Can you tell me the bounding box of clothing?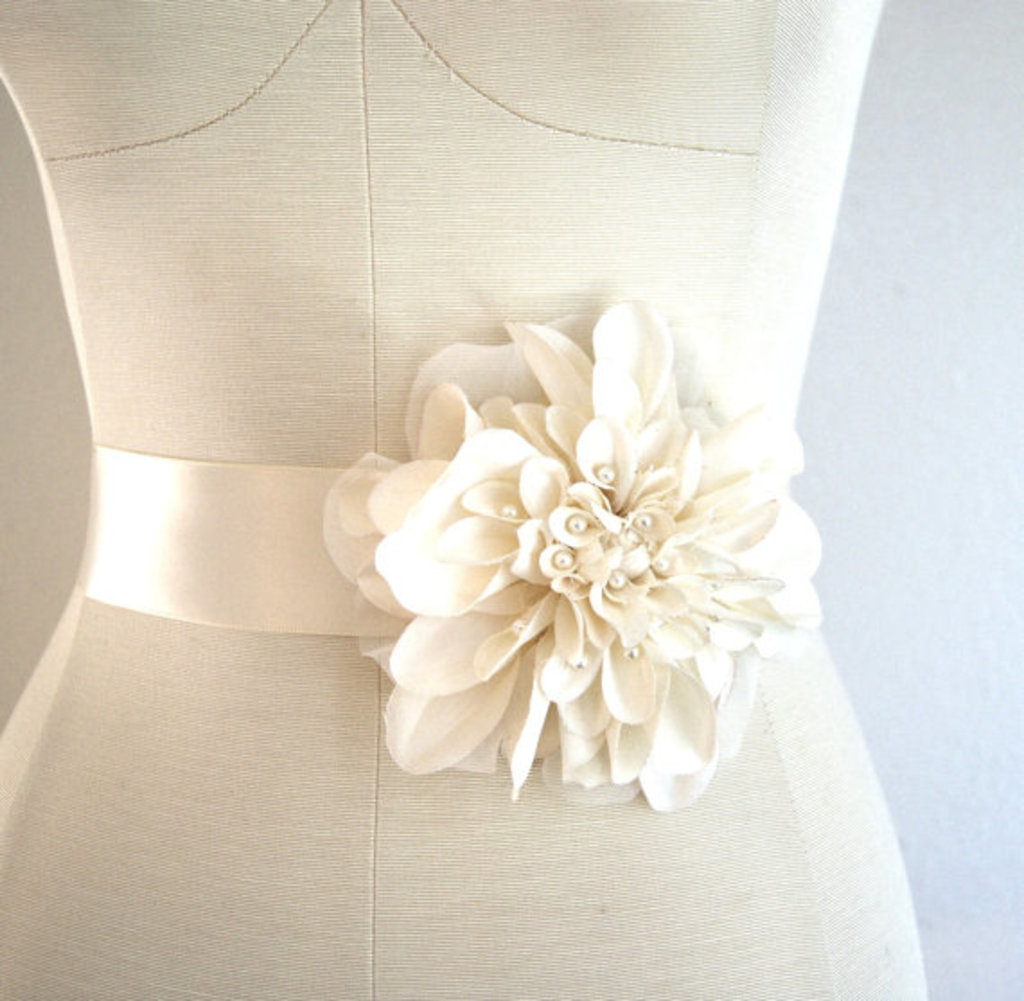
left=0, top=2, right=931, bottom=994.
